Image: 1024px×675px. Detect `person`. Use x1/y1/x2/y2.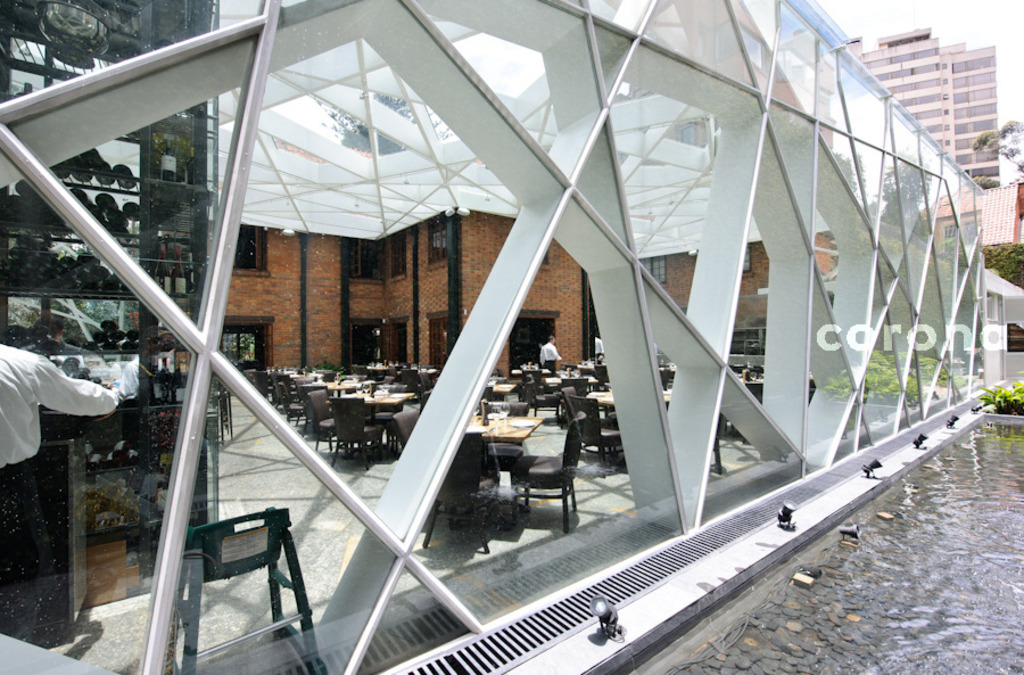
0/332/116/607.
